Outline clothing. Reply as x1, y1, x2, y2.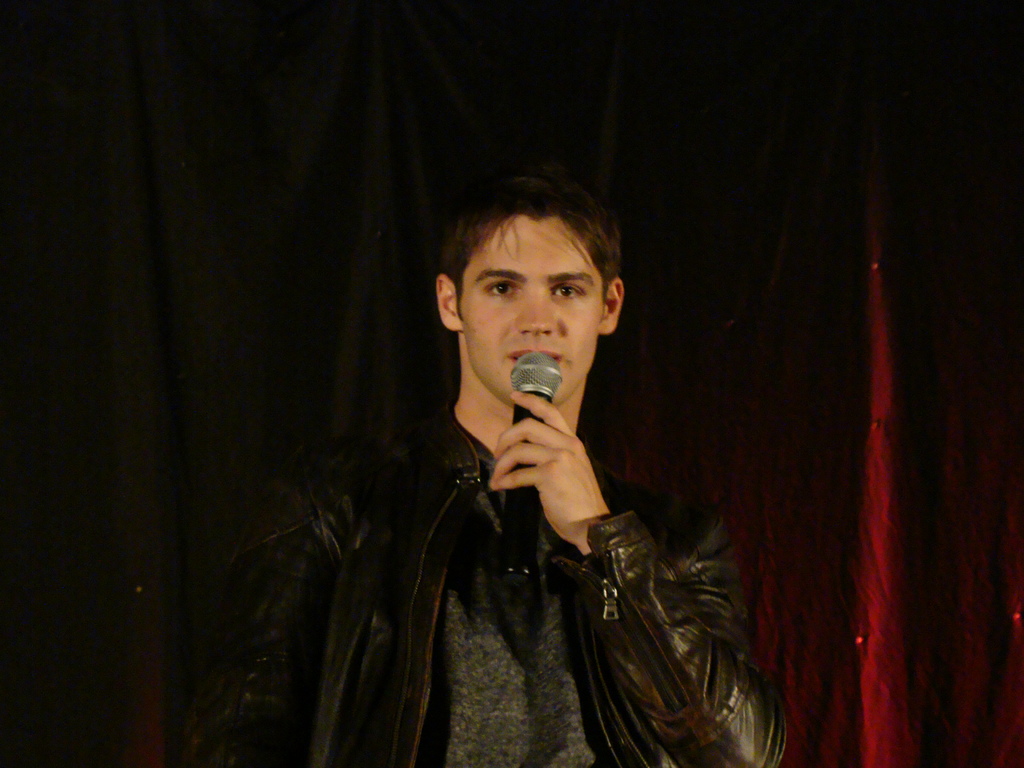
168, 403, 784, 767.
